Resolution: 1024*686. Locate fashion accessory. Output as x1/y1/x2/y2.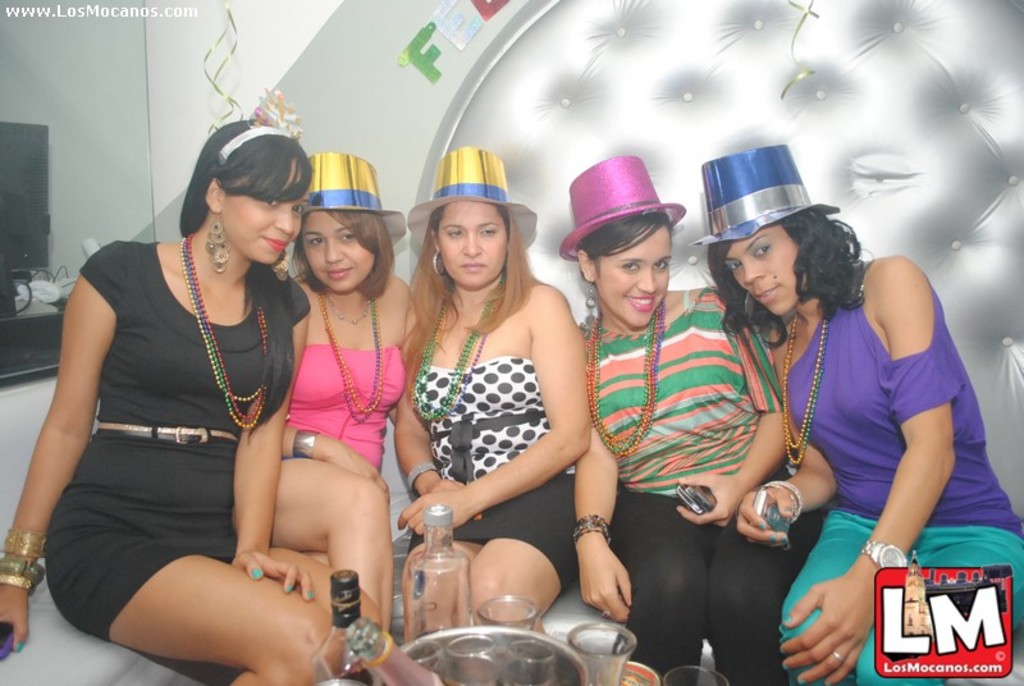
17/641/28/657.
